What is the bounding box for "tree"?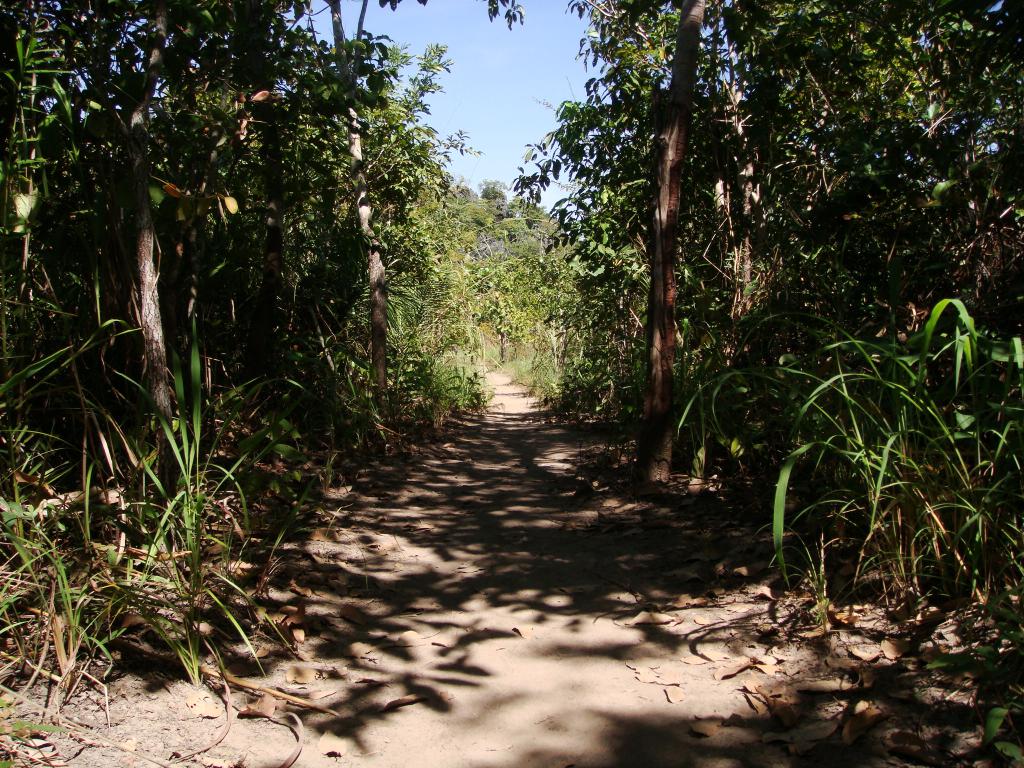
(255,0,531,427).
